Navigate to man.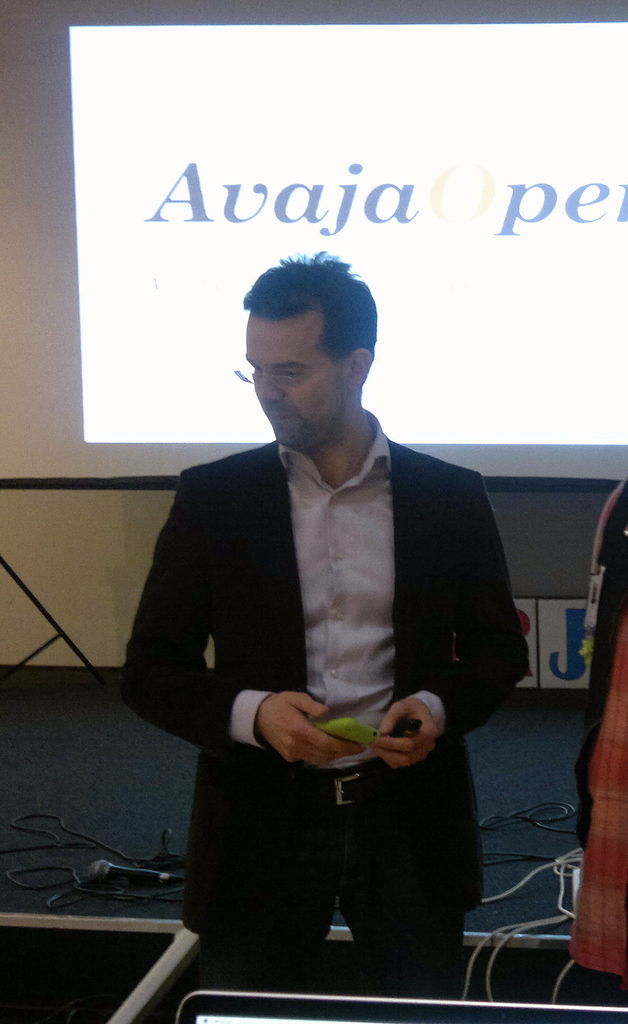
Navigation target: [x1=130, y1=237, x2=522, y2=959].
